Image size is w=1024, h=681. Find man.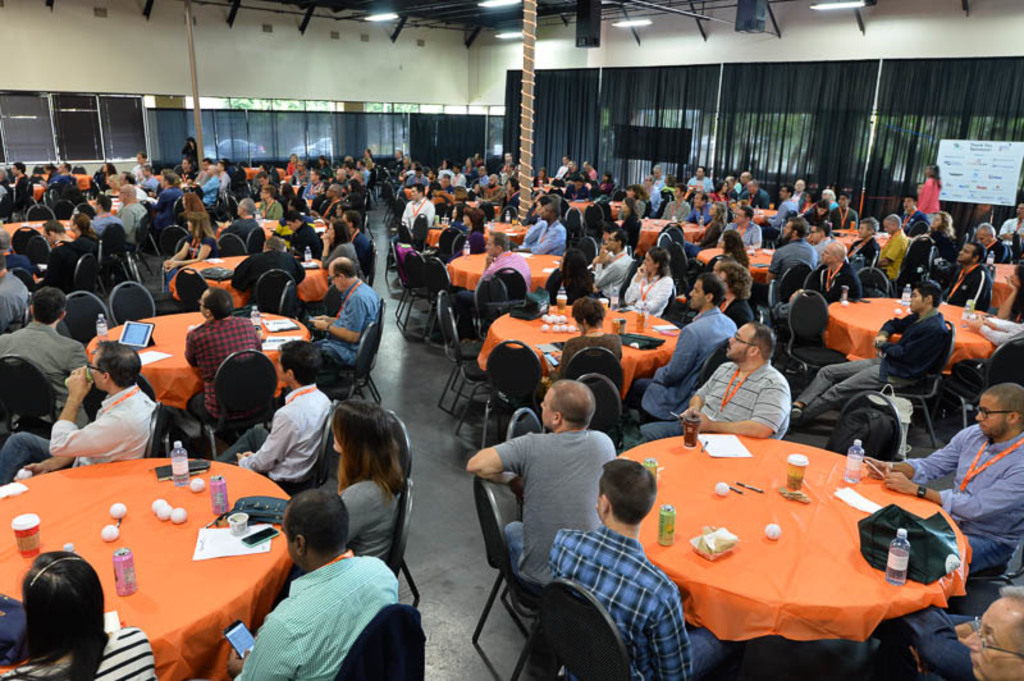
(x1=285, y1=156, x2=316, y2=184).
